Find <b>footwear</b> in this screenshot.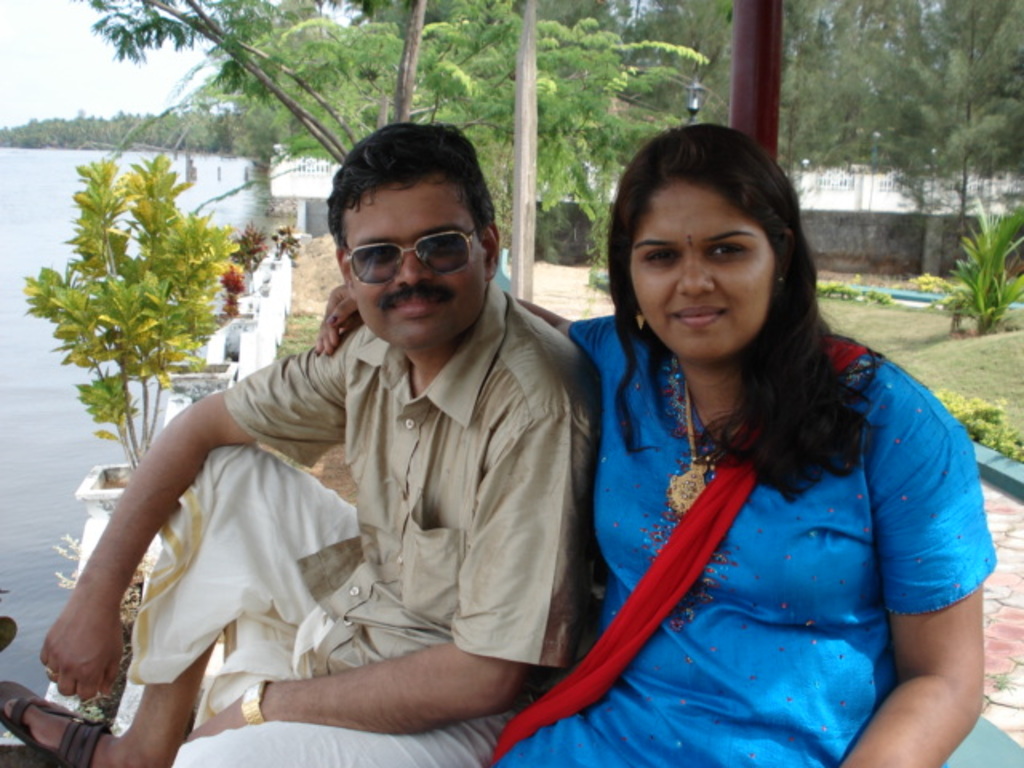
The bounding box for <b>footwear</b> is x1=0, y1=682, x2=112, y2=766.
